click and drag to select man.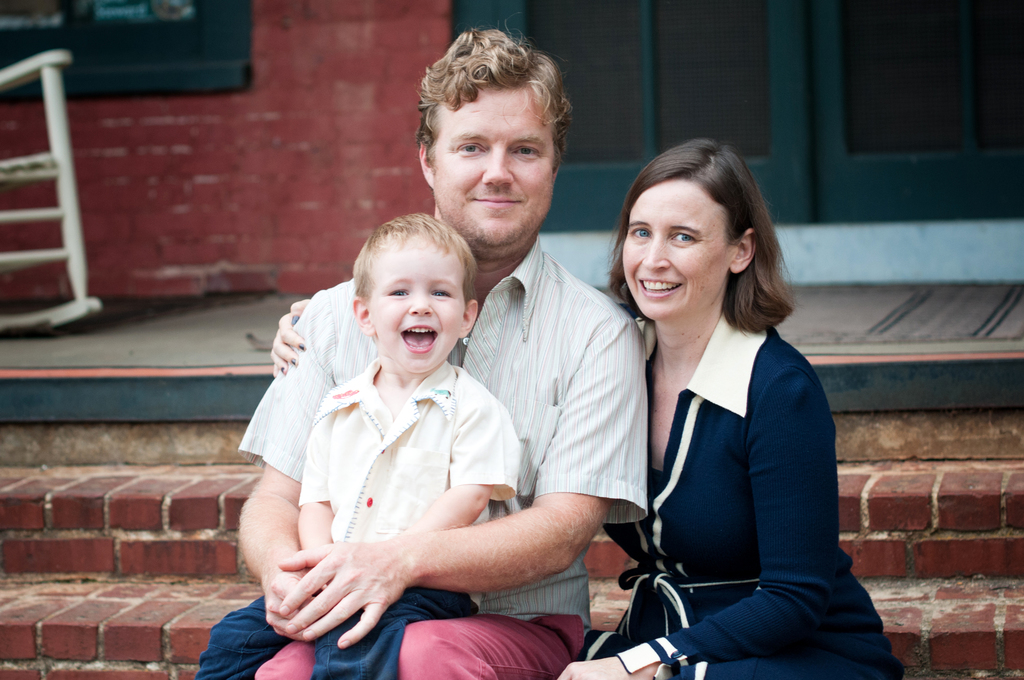
Selection: 223 140 695 665.
